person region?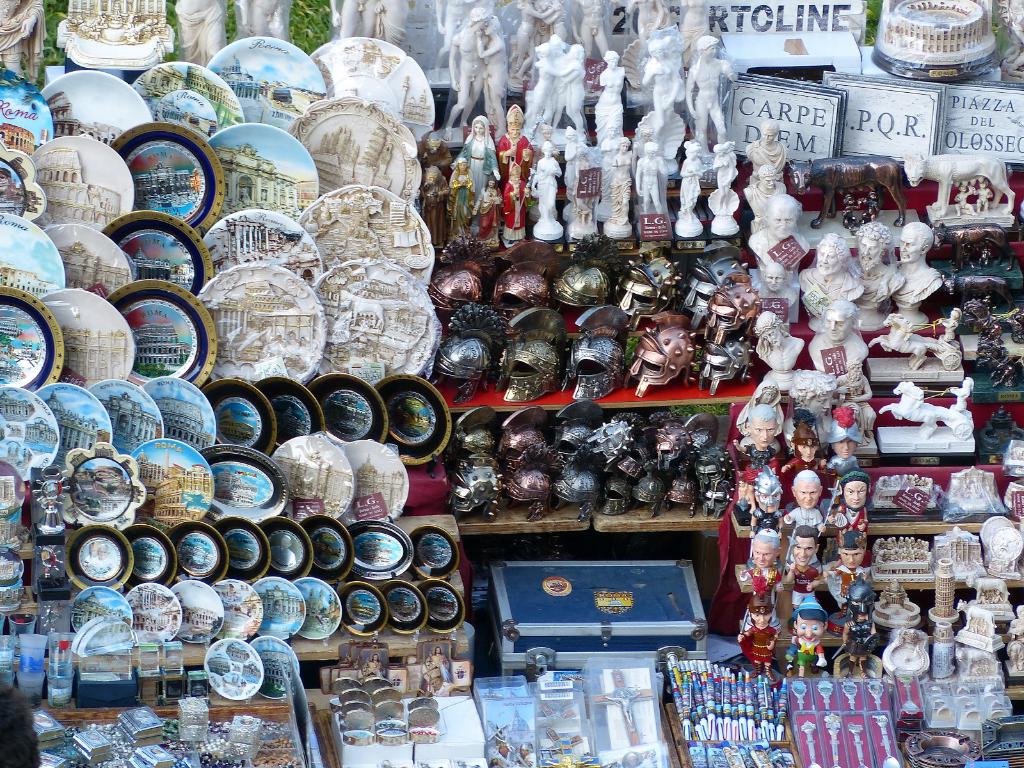
735/612/780/685
